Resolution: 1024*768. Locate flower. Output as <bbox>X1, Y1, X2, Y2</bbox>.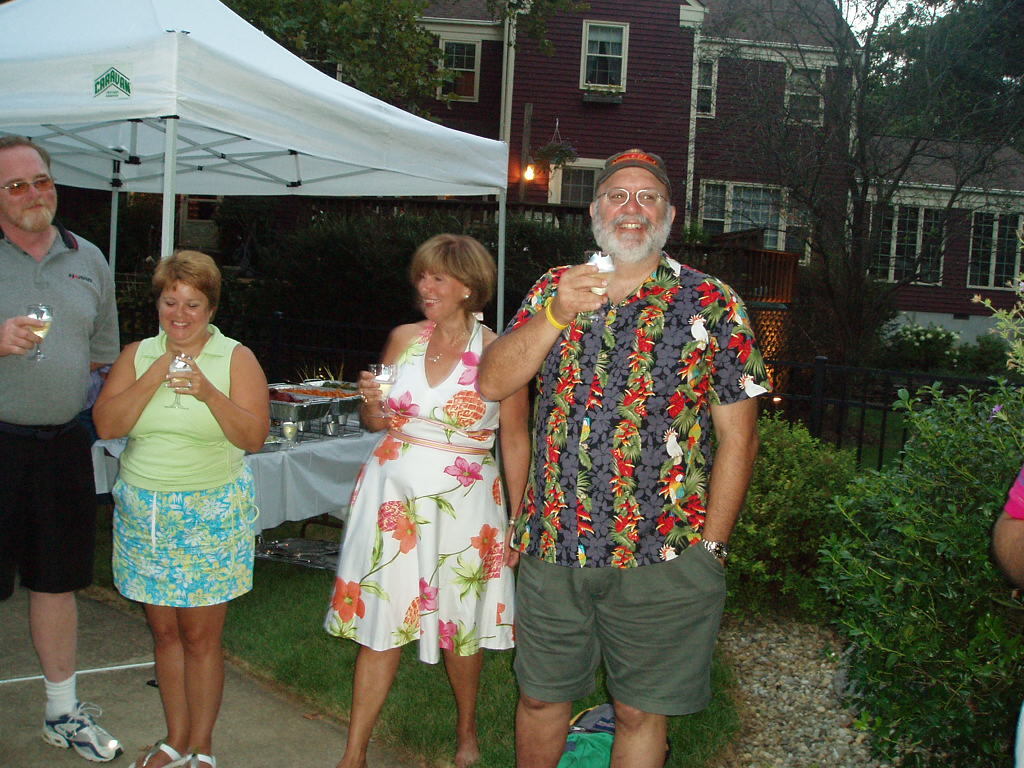
<bbox>440, 618, 459, 654</bbox>.
